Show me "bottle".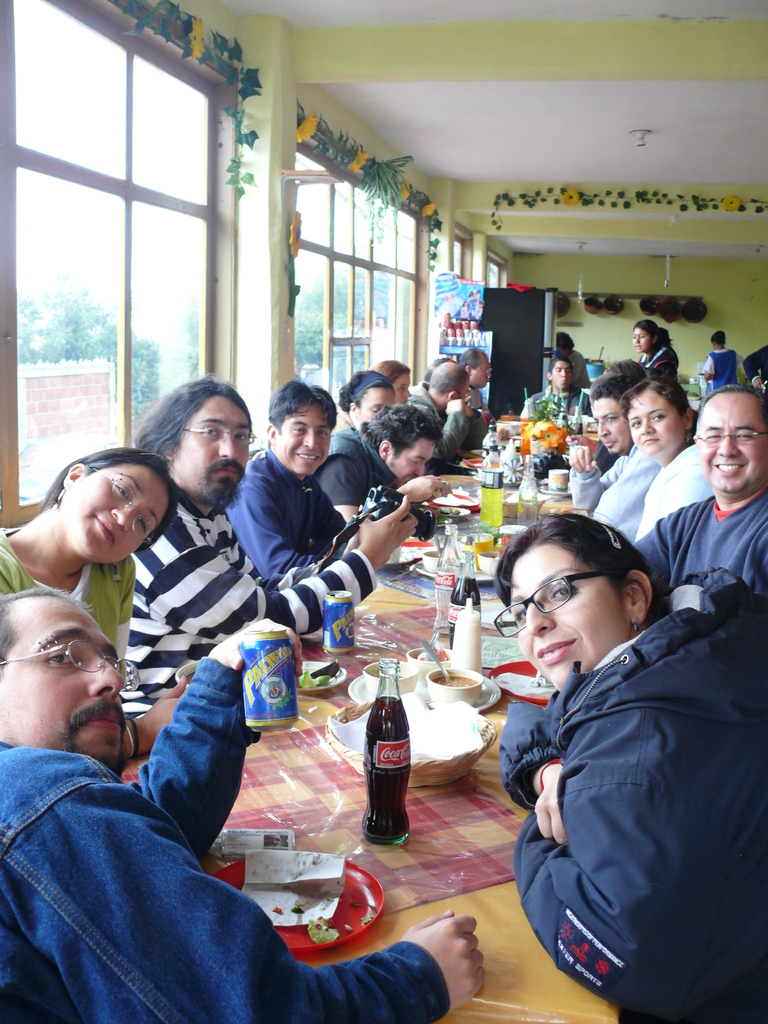
"bottle" is here: x1=354, y1=697, x2=425, y2=842.
